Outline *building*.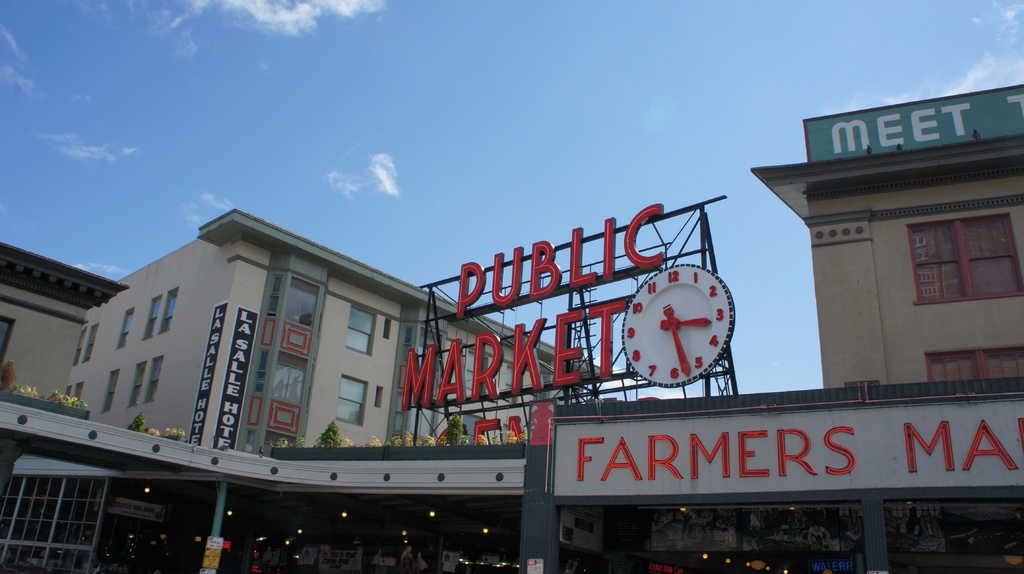
Outline: rect(64, 205, 615, 451).
